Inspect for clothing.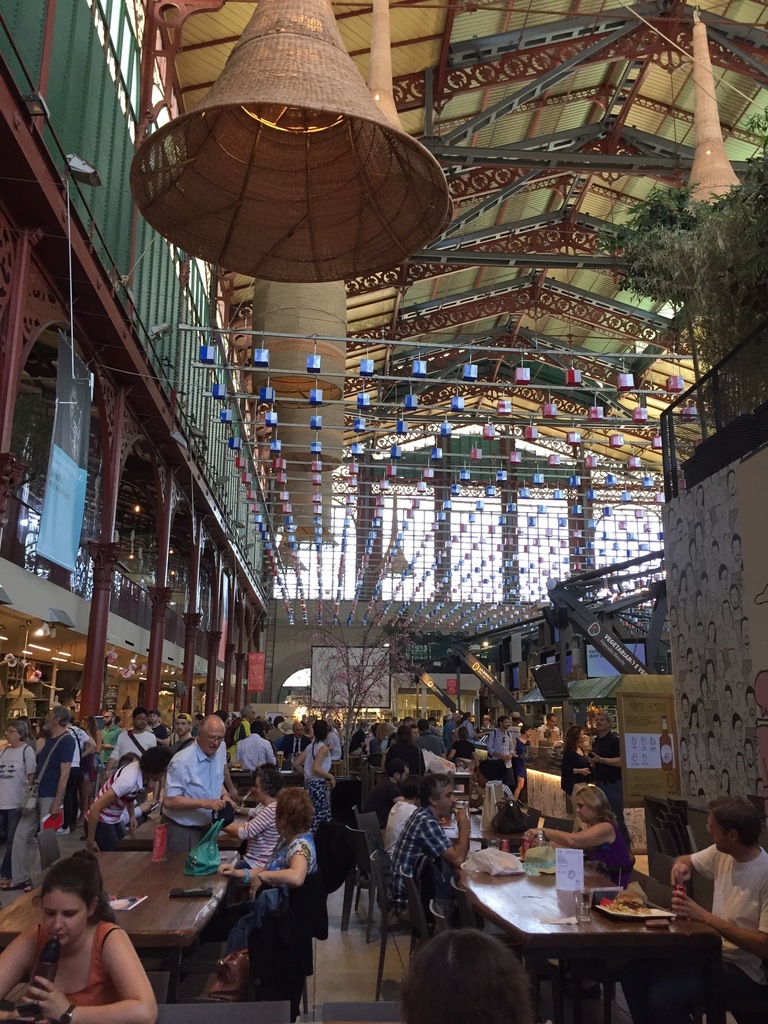
Inspection: detection(297, 741, 328, 846).
